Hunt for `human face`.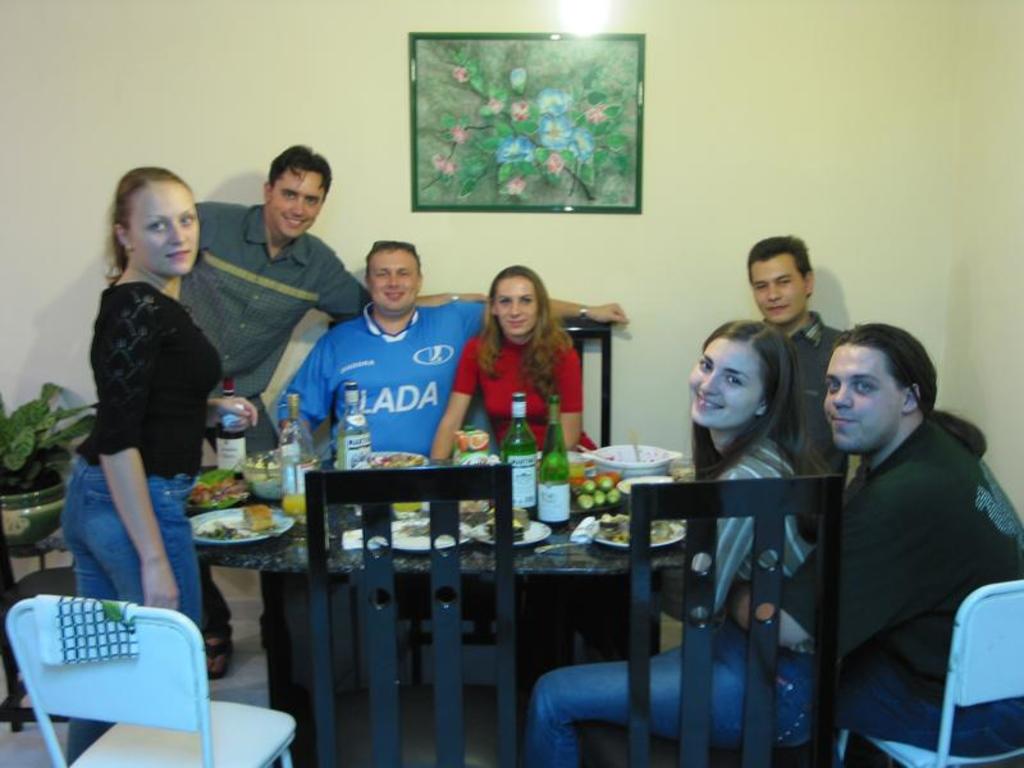
Hunted down at pyautogui.locateOnScreen(749, 256, 804, 319).
